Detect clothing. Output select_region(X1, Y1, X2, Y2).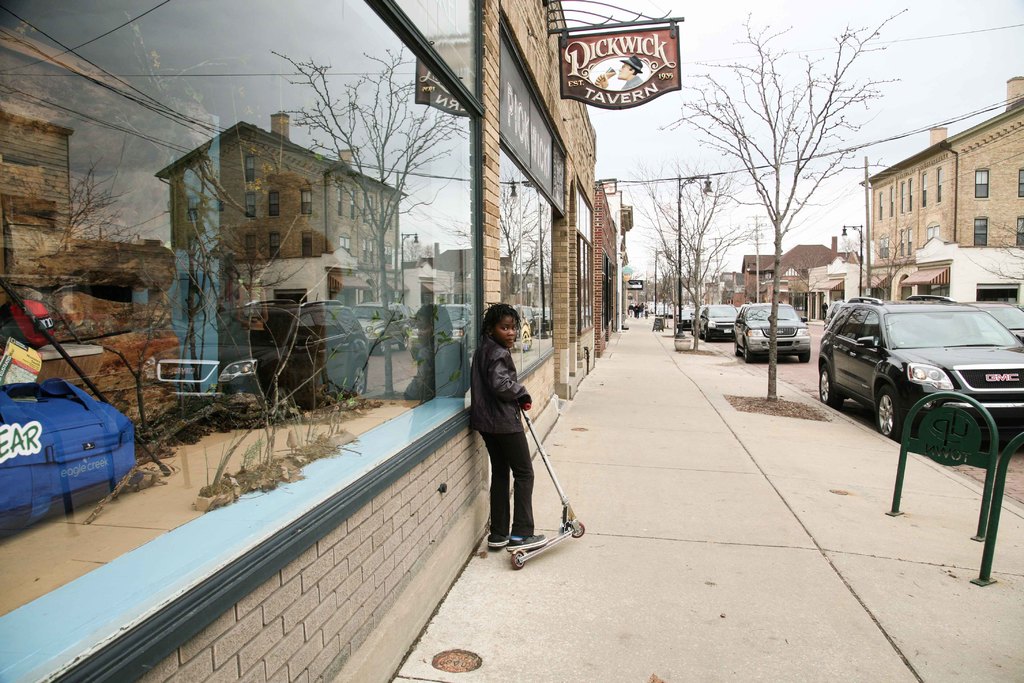
select_region(464, 317, 538, 495).
